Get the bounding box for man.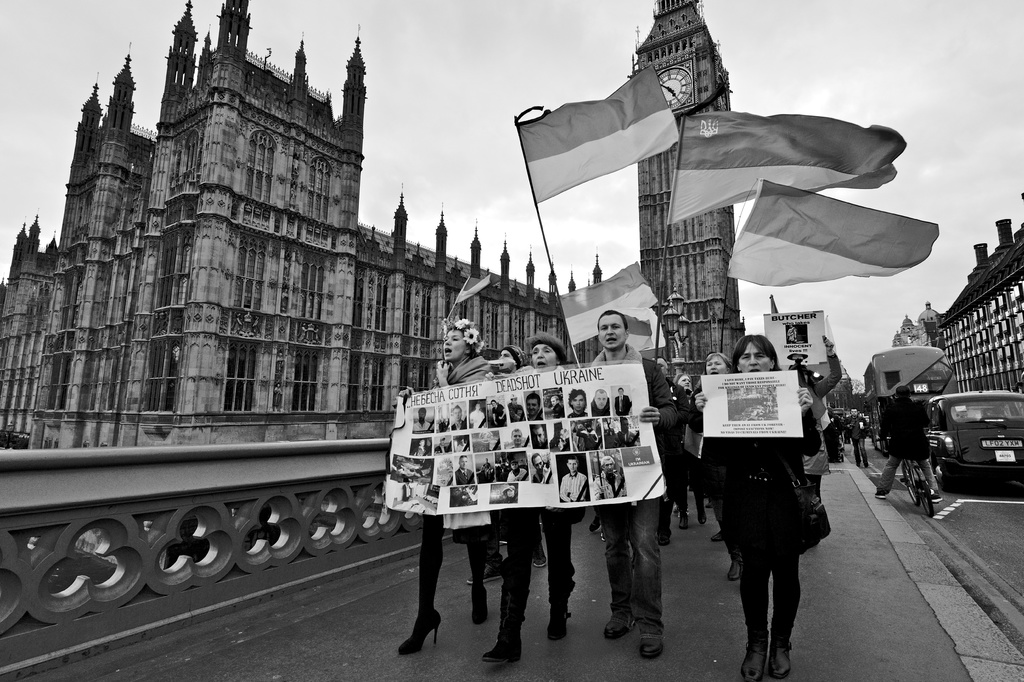
left=491, top=401, right=508, bottom=424.
